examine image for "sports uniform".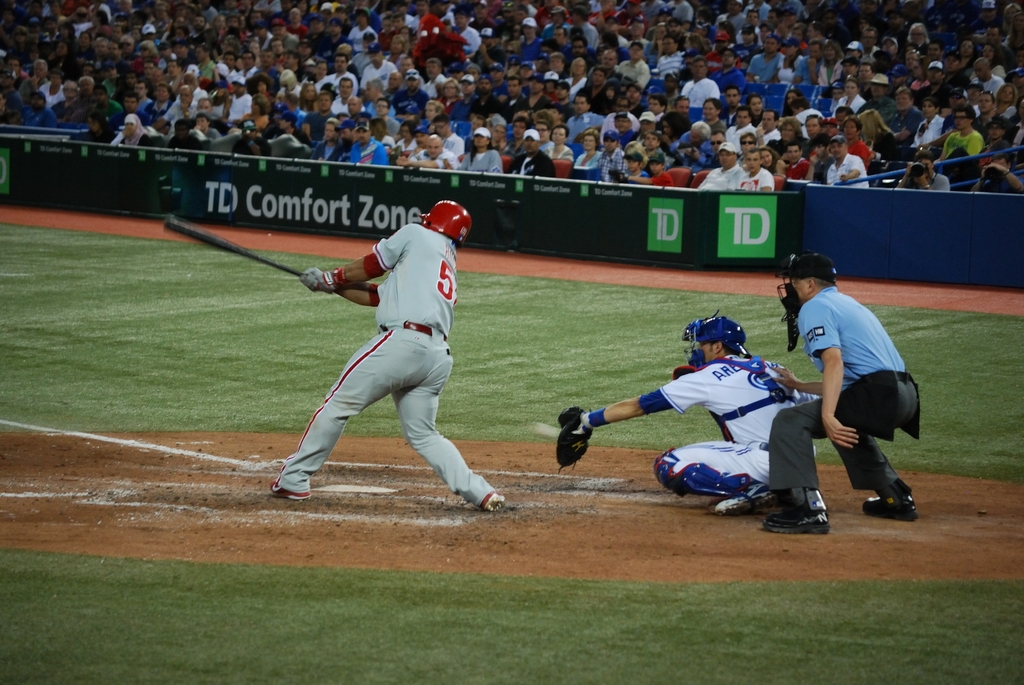
Examination result: pyautogui.locateOnScreen(643, 340, 806, 504).
